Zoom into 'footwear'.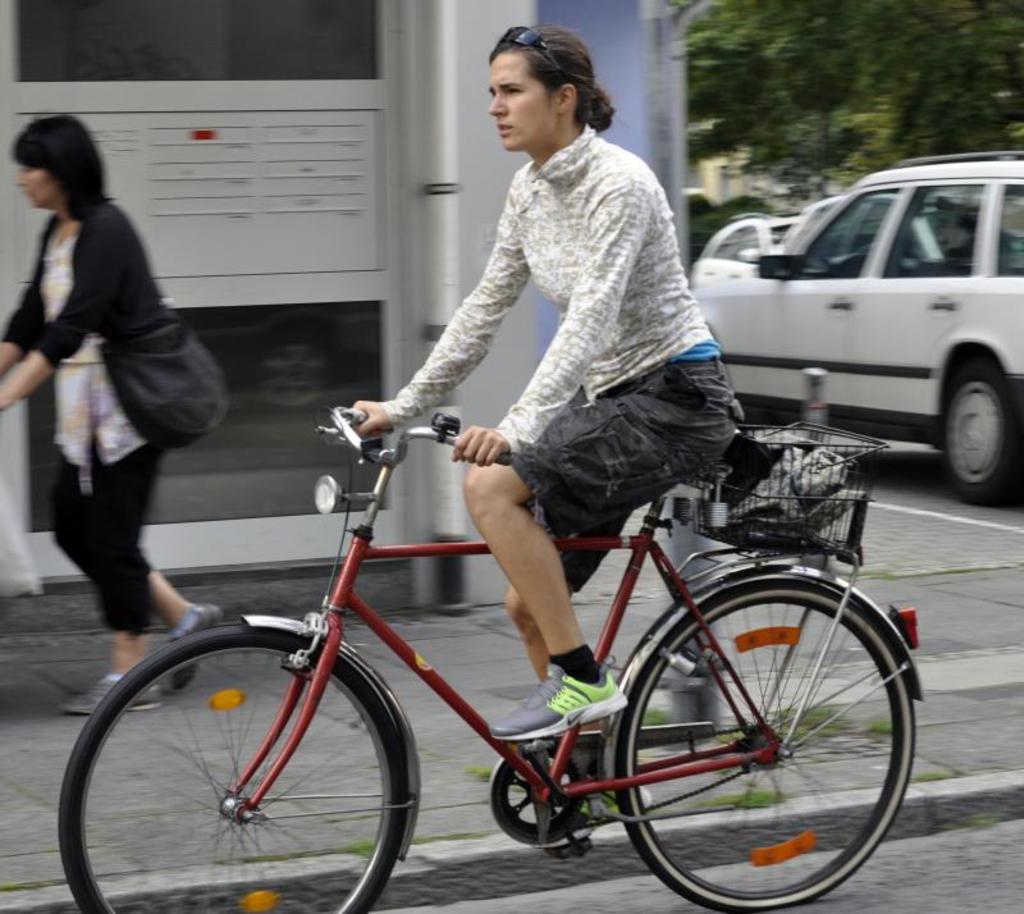
Zoom target: 54 671 163 716.
